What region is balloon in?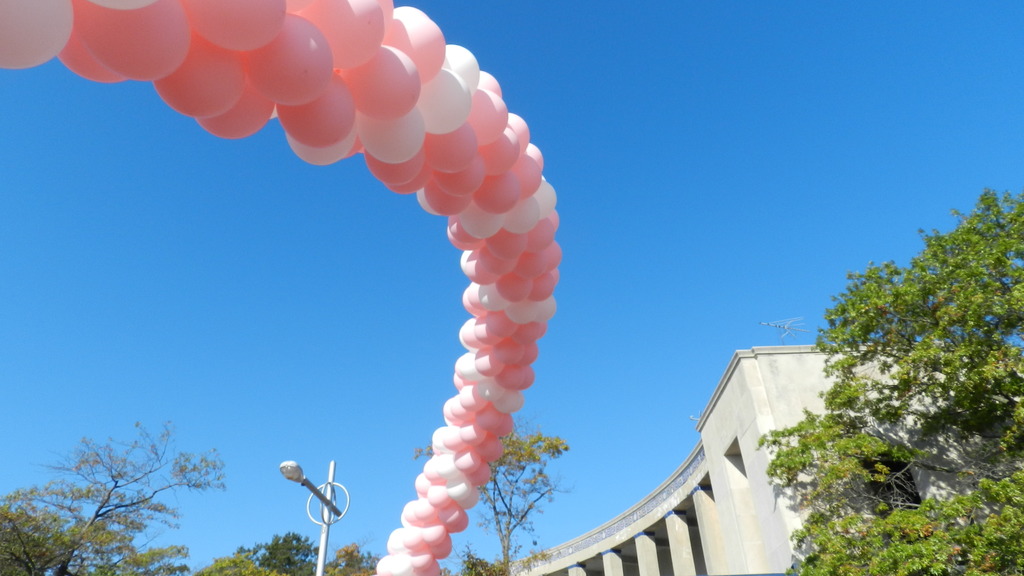
<box>79,0,189,79</box>.
